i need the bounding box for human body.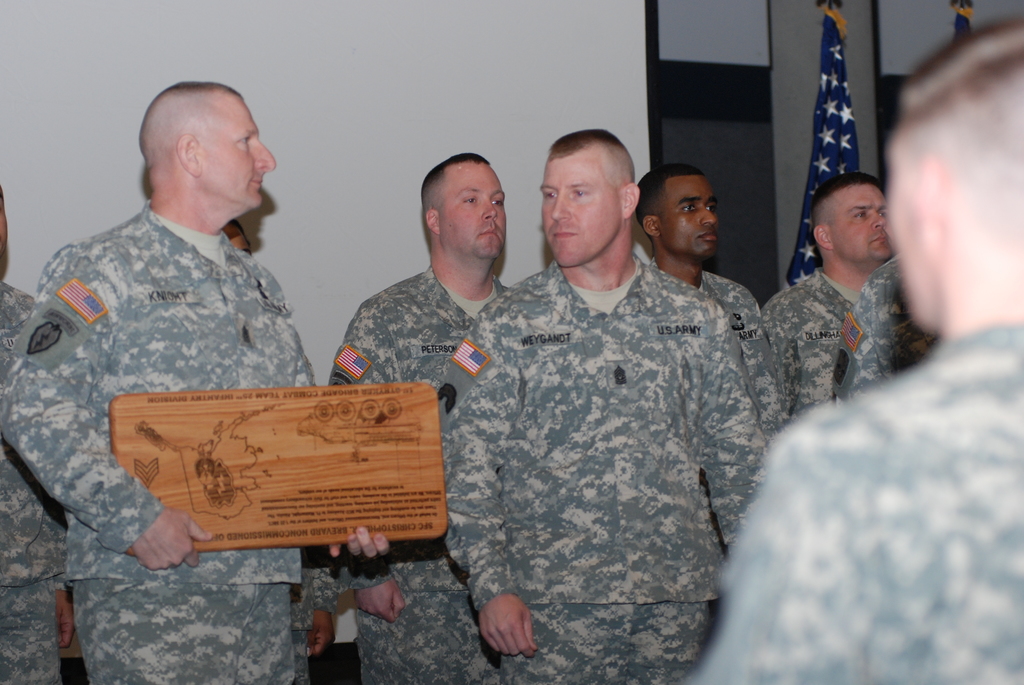
Here it is: bbox=[413, 138, 780, 684].
